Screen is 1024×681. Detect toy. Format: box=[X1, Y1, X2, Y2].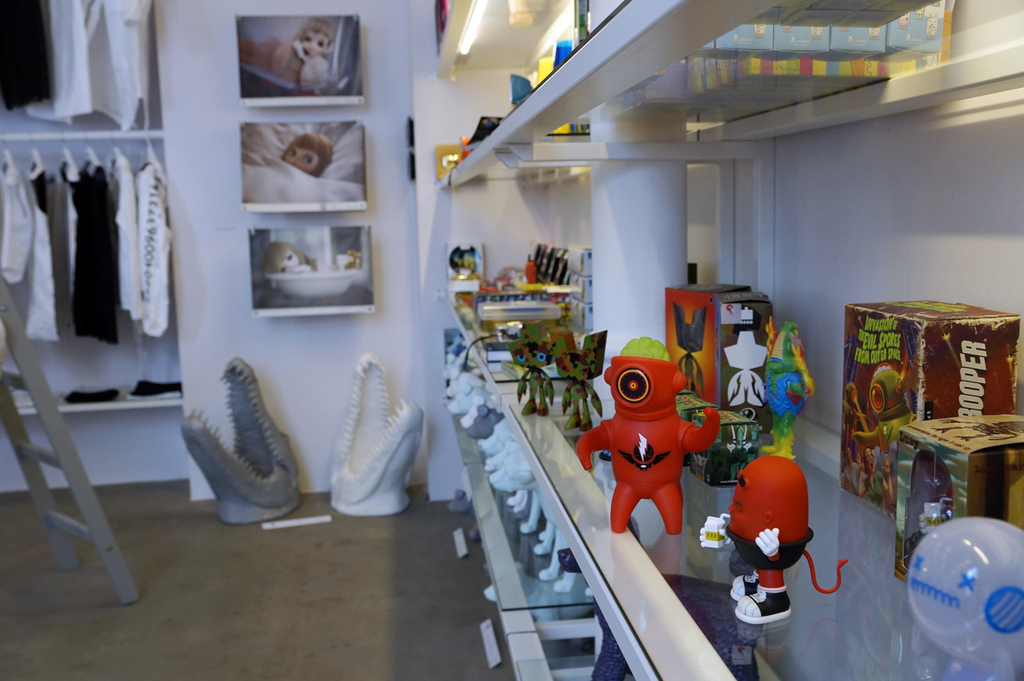
box=[842, 298, 1021, 521].
